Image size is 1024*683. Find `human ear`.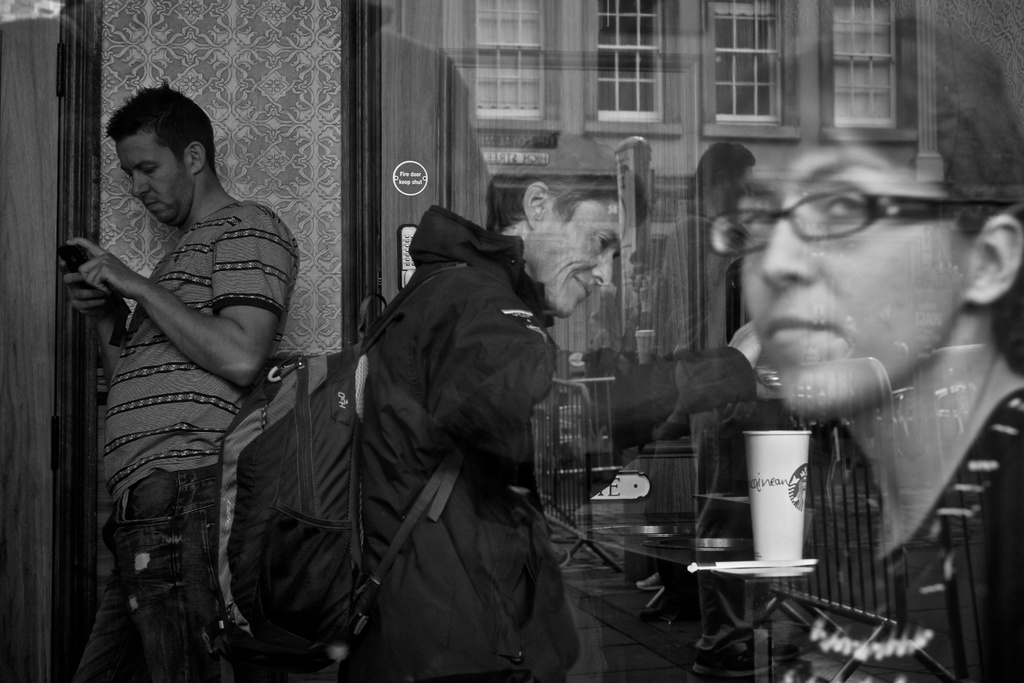
[left=967, top=216, right=1023, bottom=300].
